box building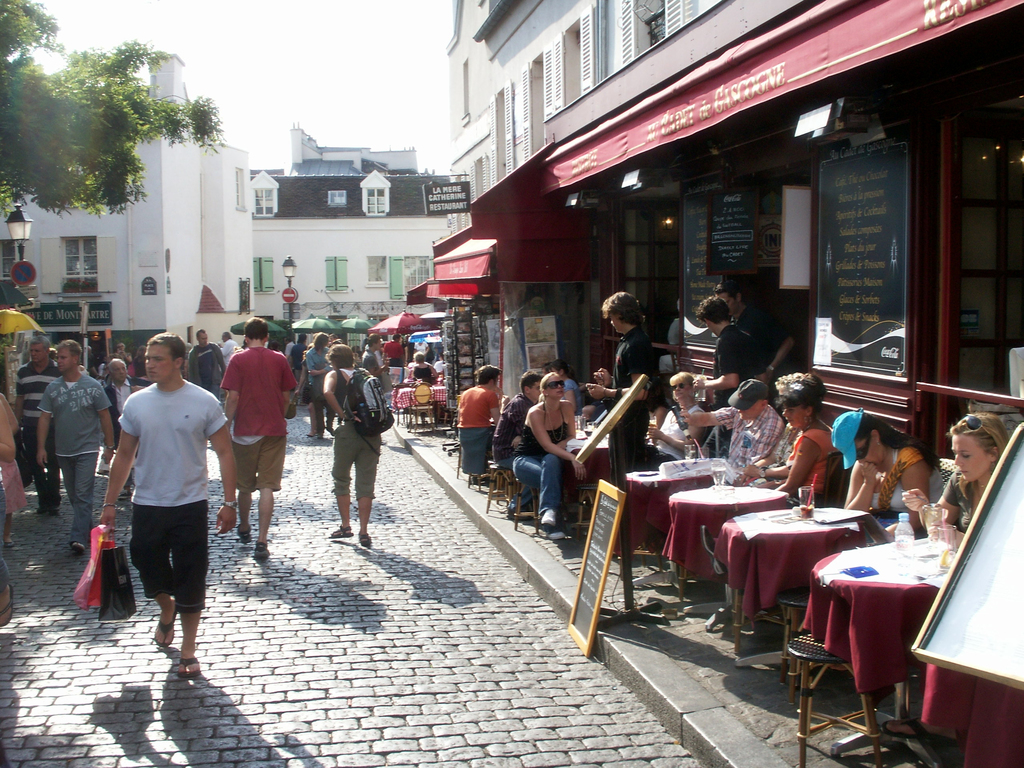
[0, 53, 251, 372]
